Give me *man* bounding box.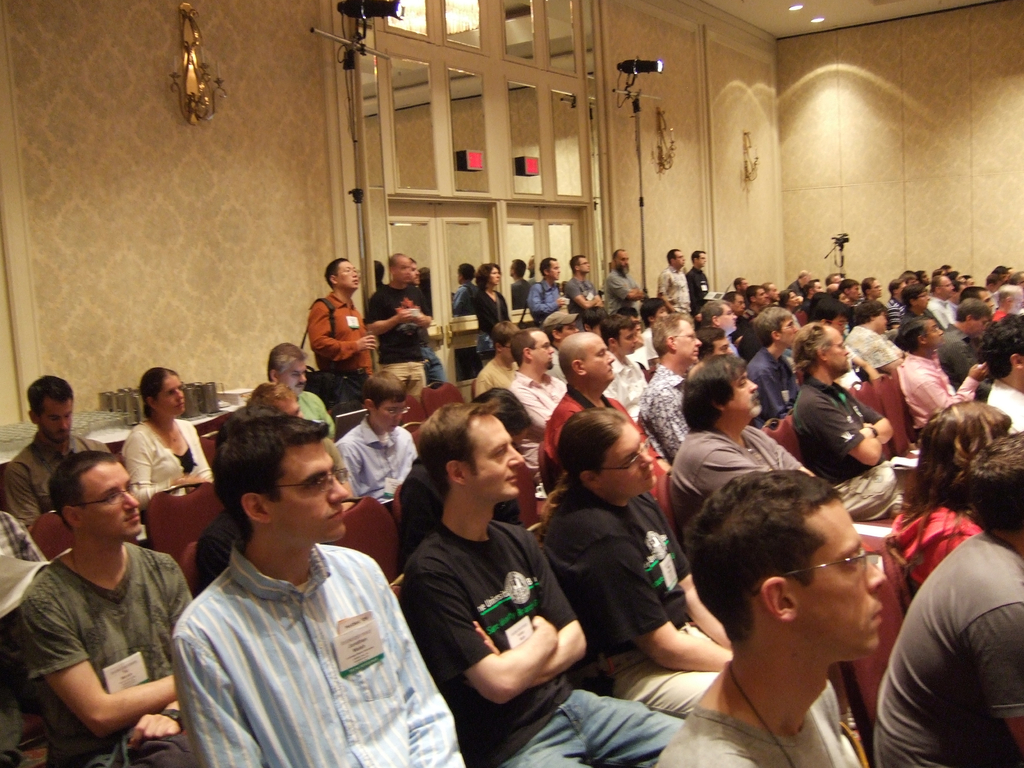
box=[676, 356, 827, 496].
